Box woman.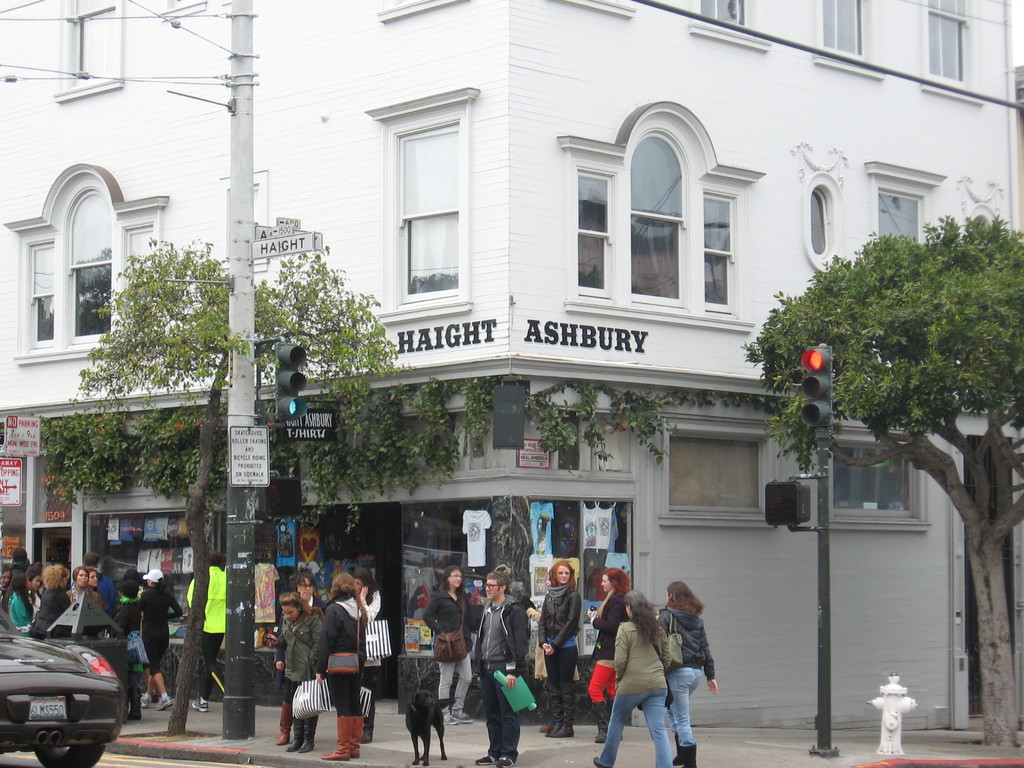
[x1=310, y1=569, x2=366, y2=761].
